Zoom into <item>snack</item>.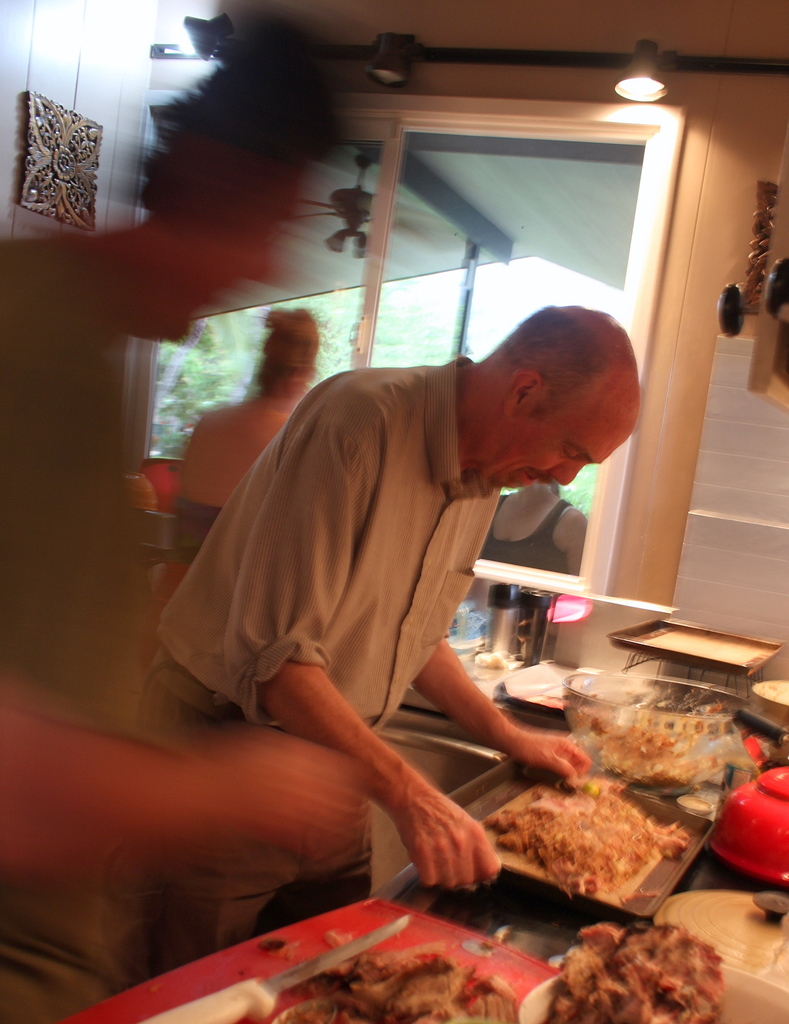
Zoom target: bbox=[476, 778, 694, 903].
